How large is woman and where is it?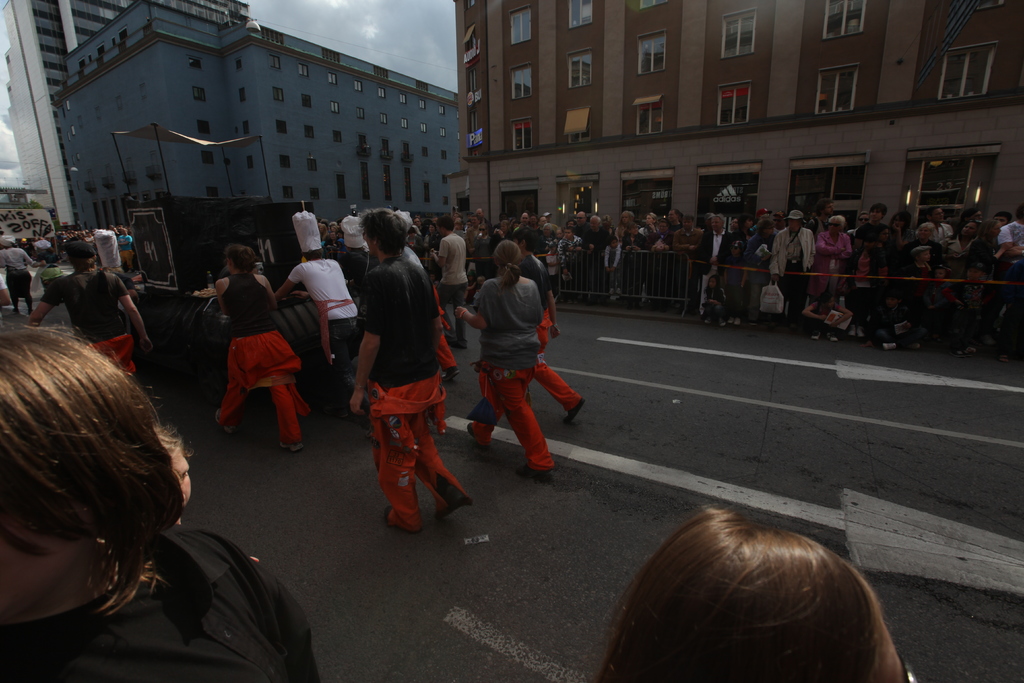
Bounding box: bbox=(452, 240, 554, 477).
